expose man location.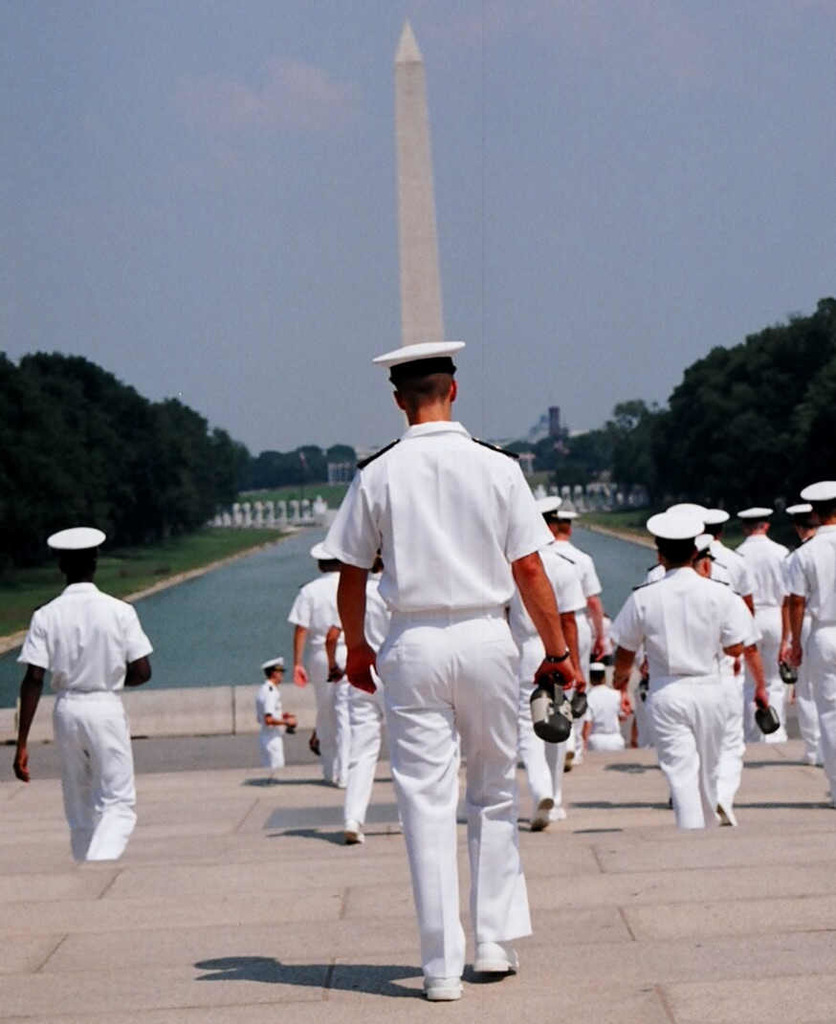
Exposed at bbox=[491, 488, 593, 835].
